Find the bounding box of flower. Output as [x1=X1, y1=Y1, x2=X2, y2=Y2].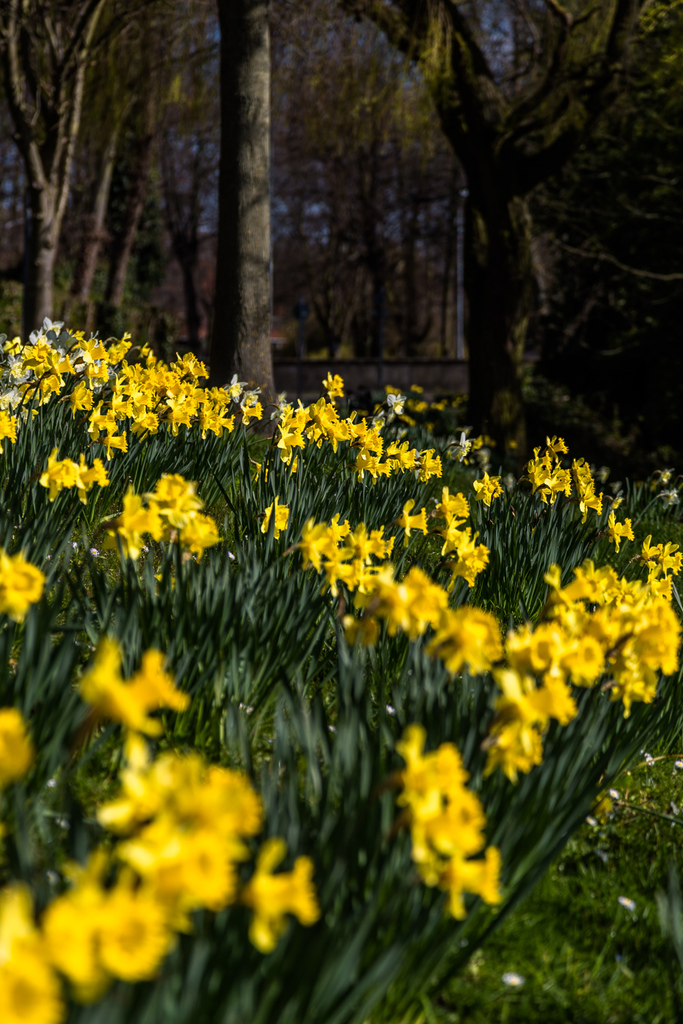
[x1=0, y1=550, x2=44, y2=624].
